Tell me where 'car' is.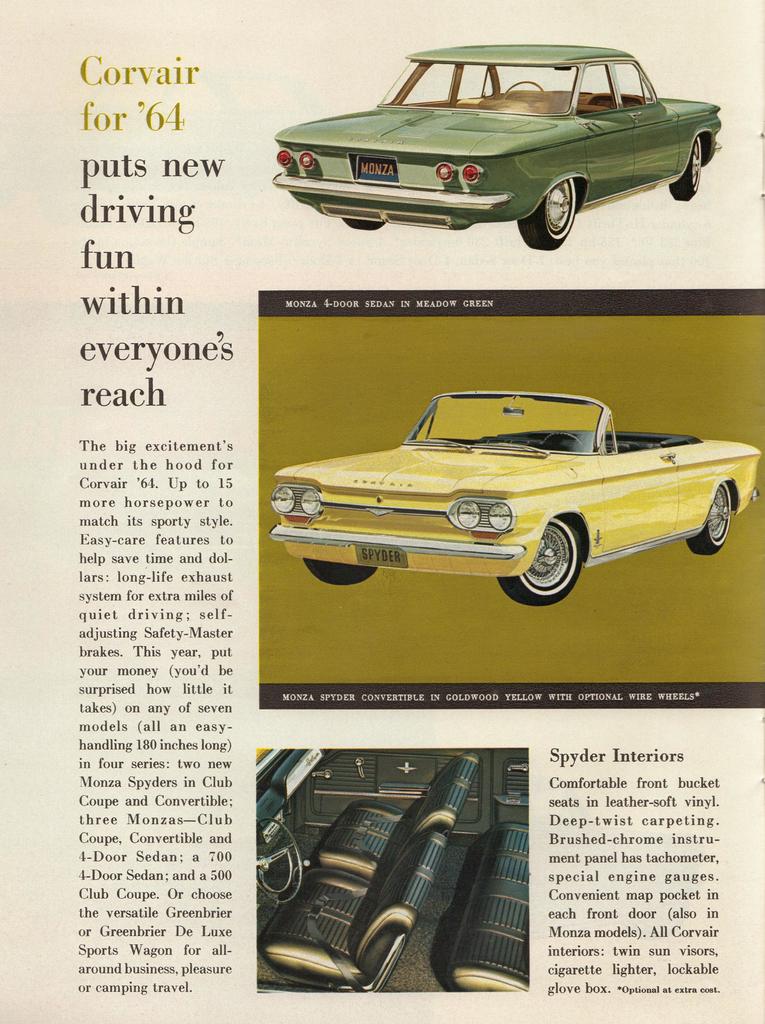
'car' is at (x1=268, y1=49, x2=724, y2=248).
